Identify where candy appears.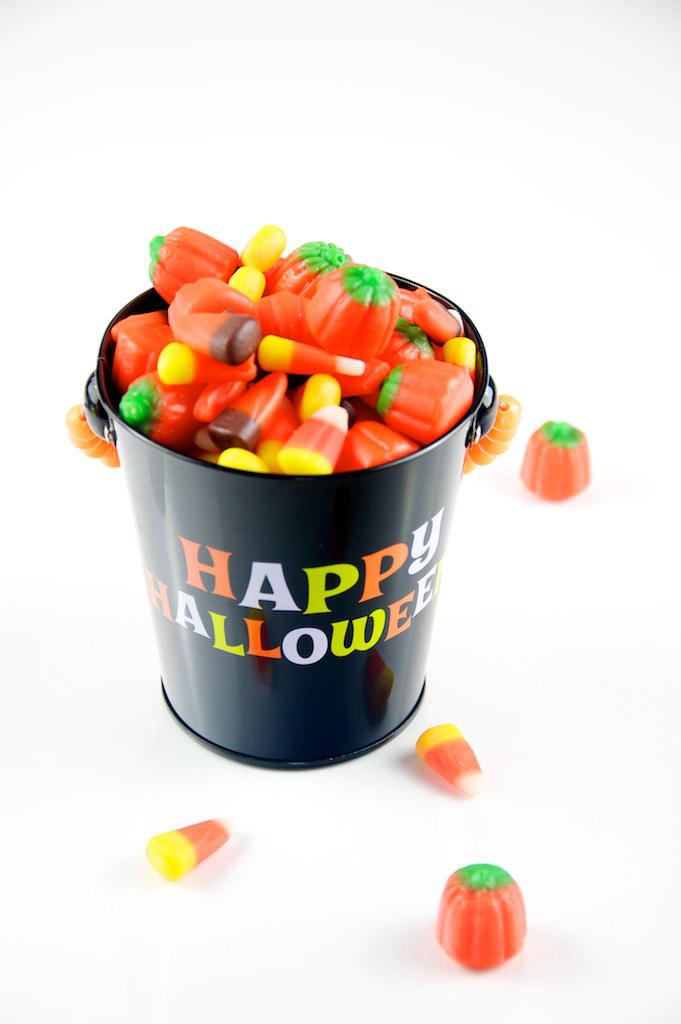
Appears at box=[410, 727, 481, 794].
